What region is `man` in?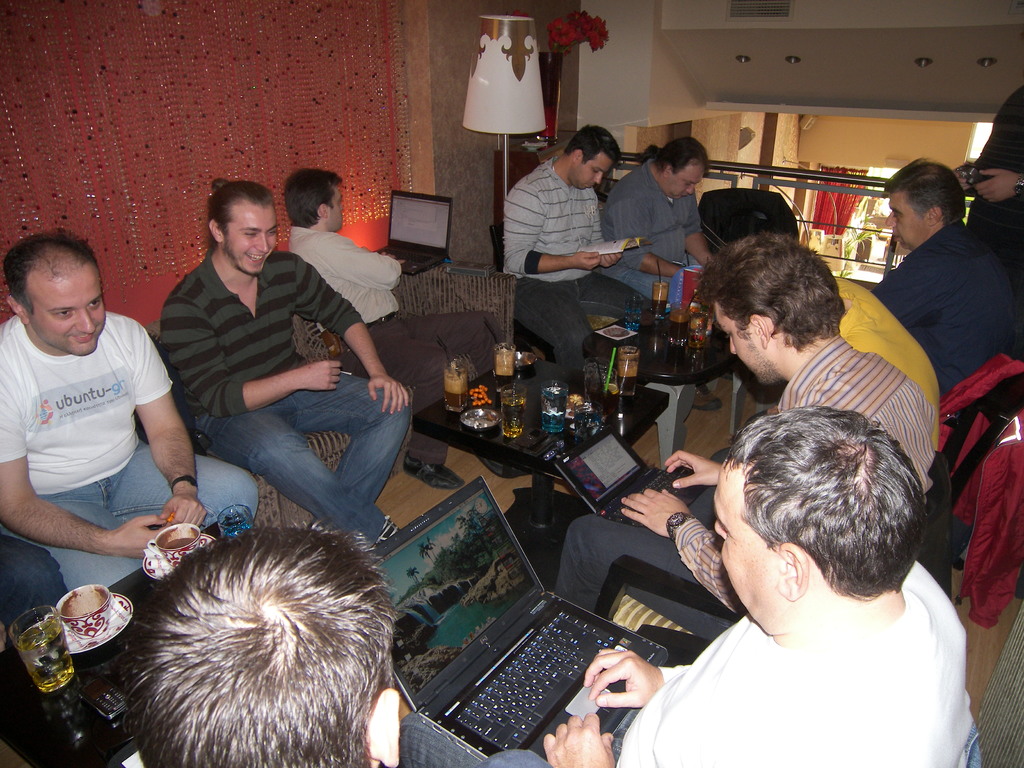
<region>842, 280, 938, 452</region>.
